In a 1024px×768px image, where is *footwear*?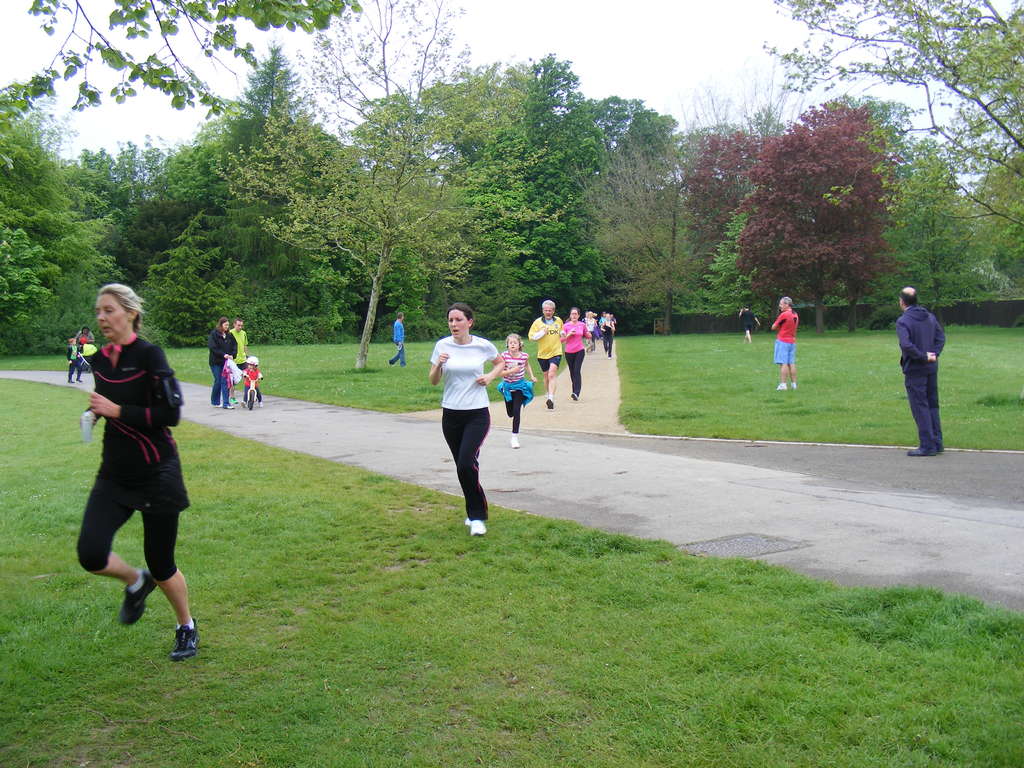
crop(545, 401, 555, 411).
